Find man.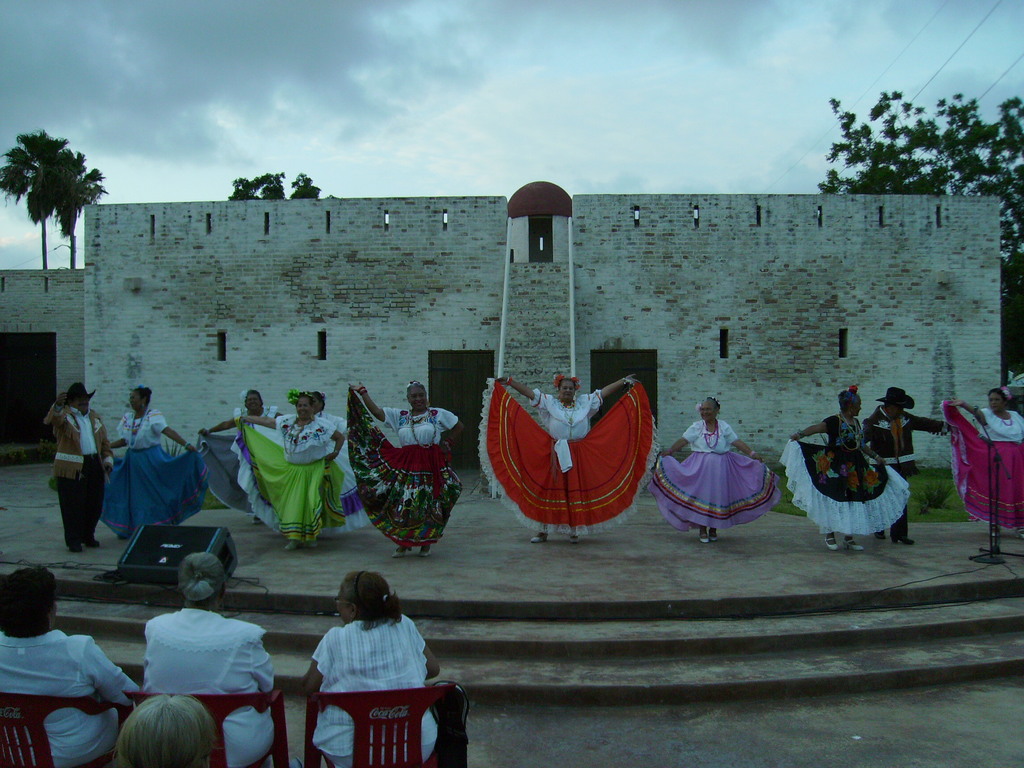
bbox(40, 378, 112, 558).
